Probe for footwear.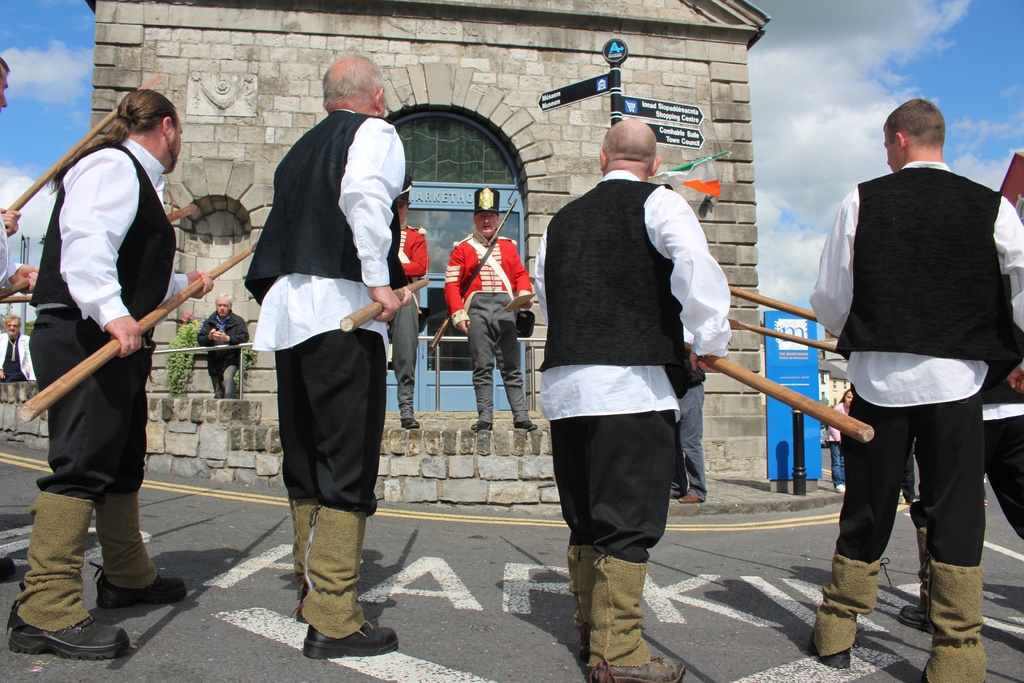
Probe result: 401/416/419/429.
